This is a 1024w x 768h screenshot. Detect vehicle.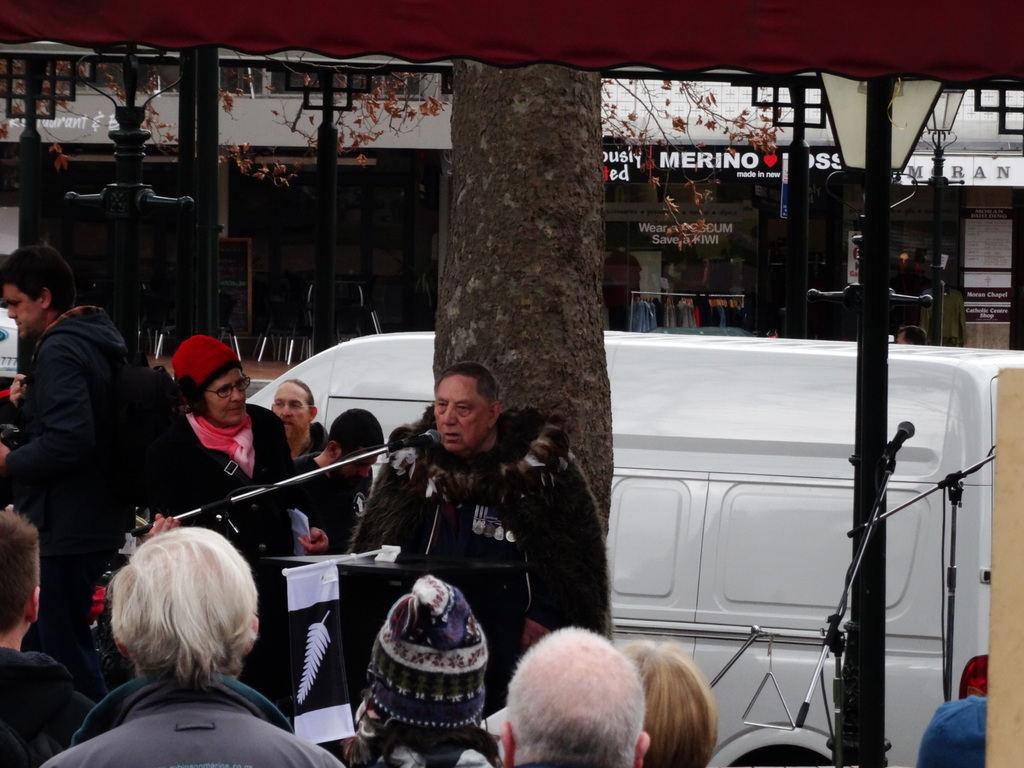
x1=87, y1=242, x2=927, y2=735.
